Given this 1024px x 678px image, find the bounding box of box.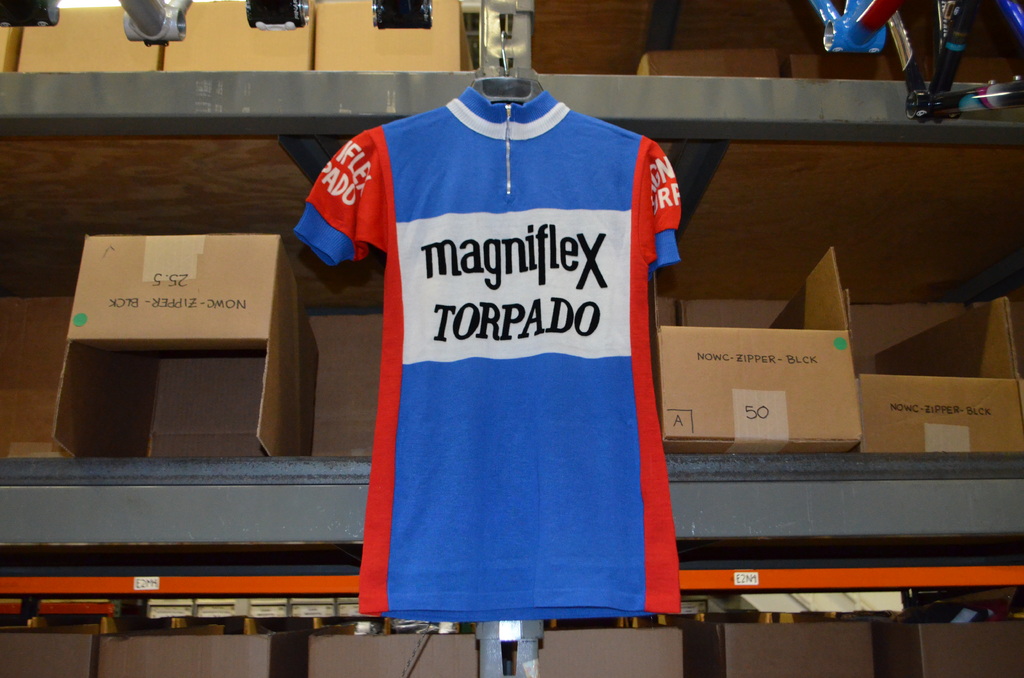
102/629/312/677.
